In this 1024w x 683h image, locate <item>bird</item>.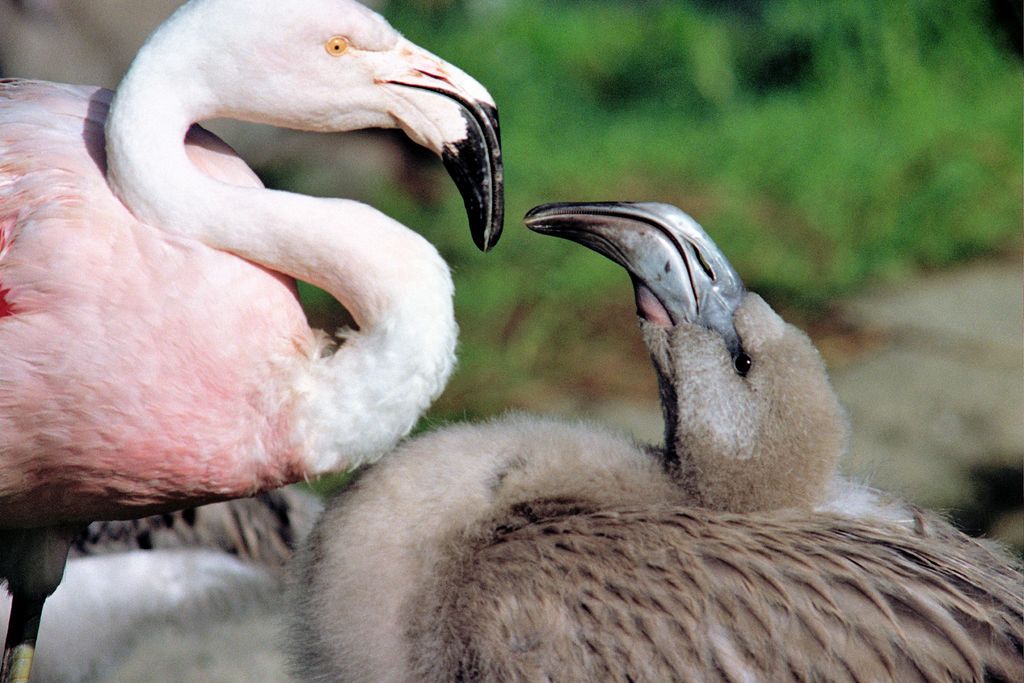
Bounding box: x1=0 y1=0 x2=507 y2=553.
